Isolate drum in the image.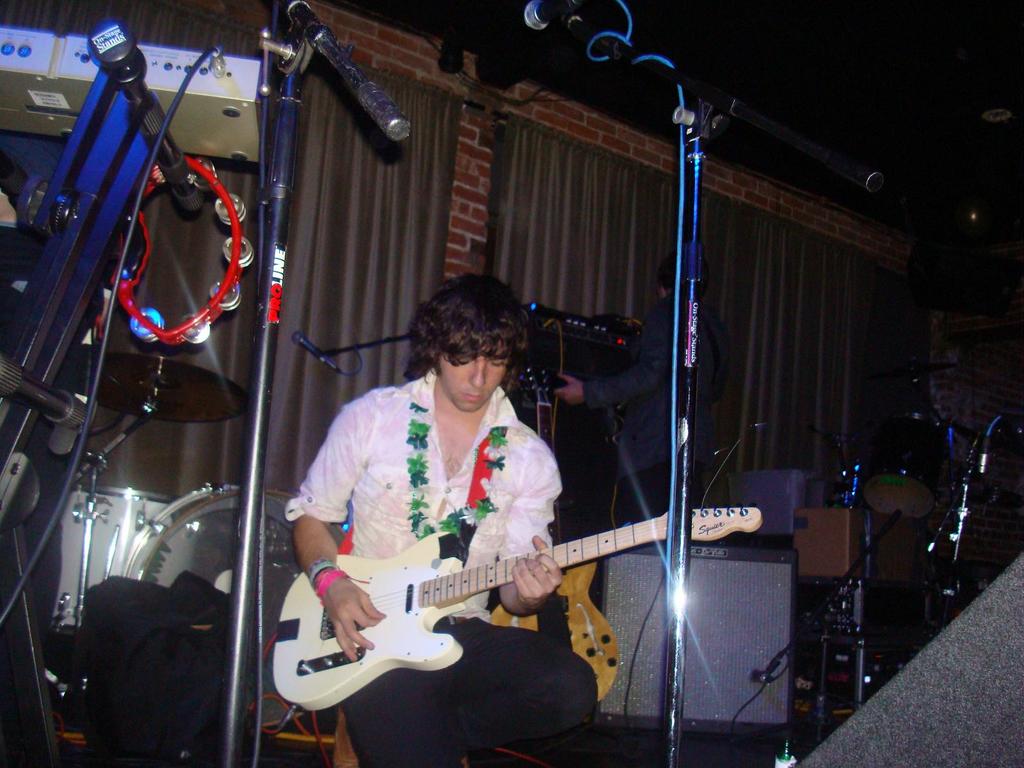
Isolated region: 46/491/175/628.
